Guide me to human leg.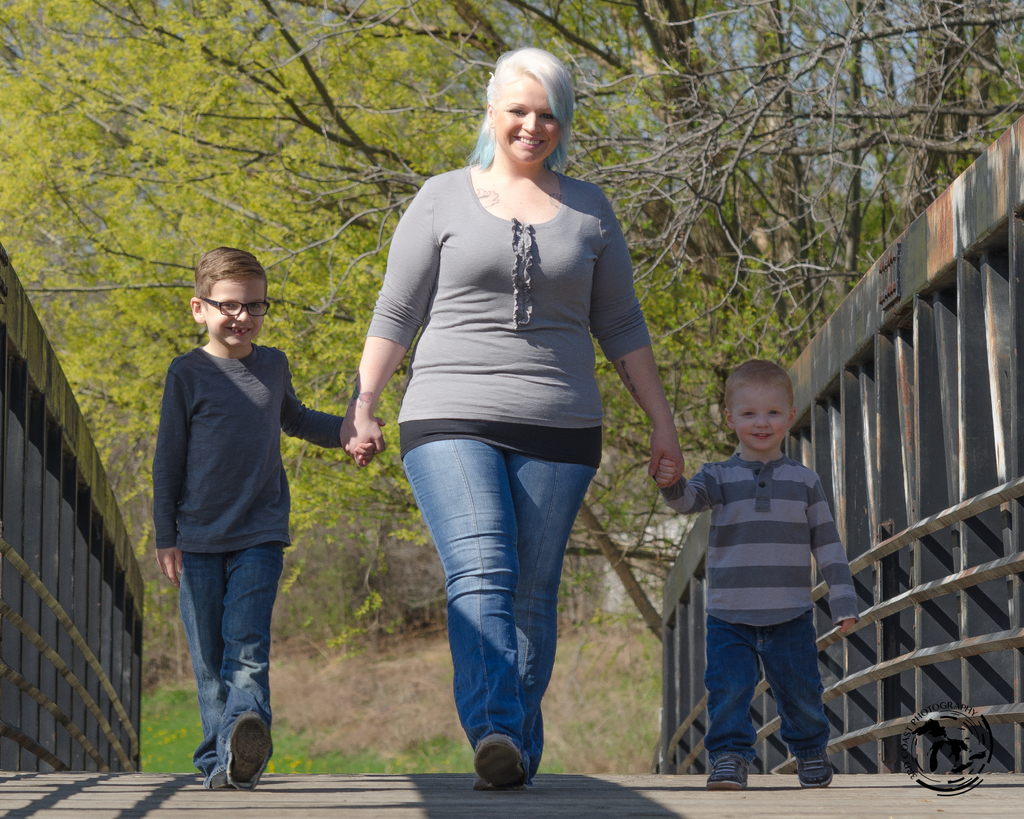
Guidance: [left=506, top=457, right=594, bottom=773].
